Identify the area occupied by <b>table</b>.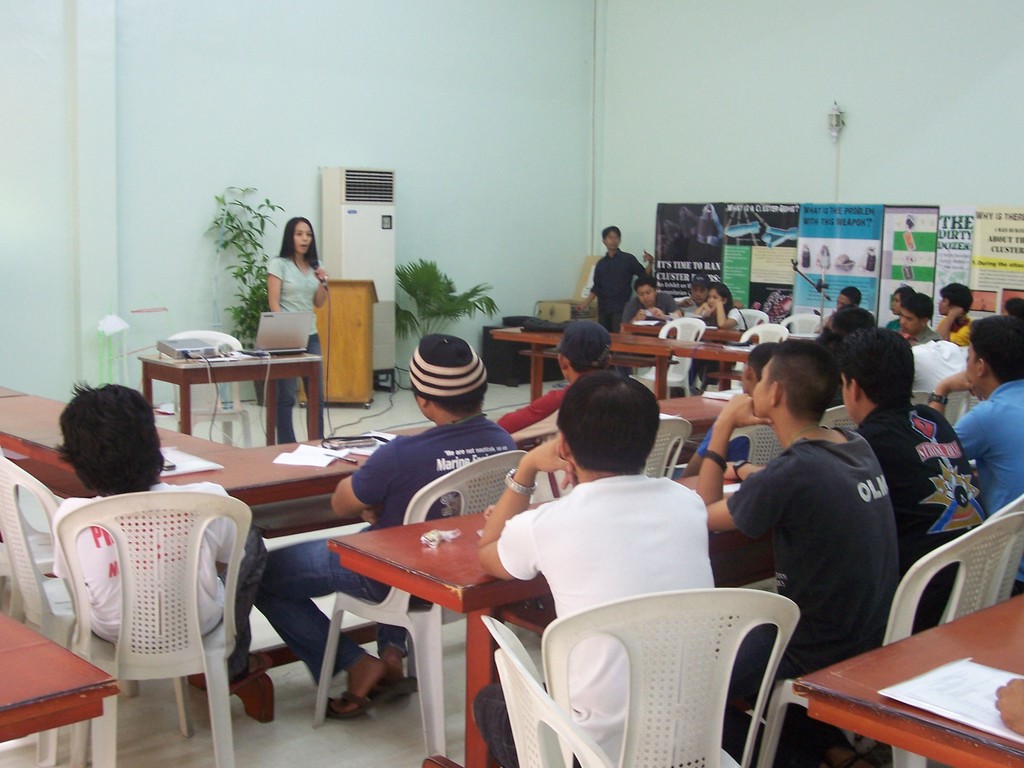
Area: <box>366,392,727,442</box>.
